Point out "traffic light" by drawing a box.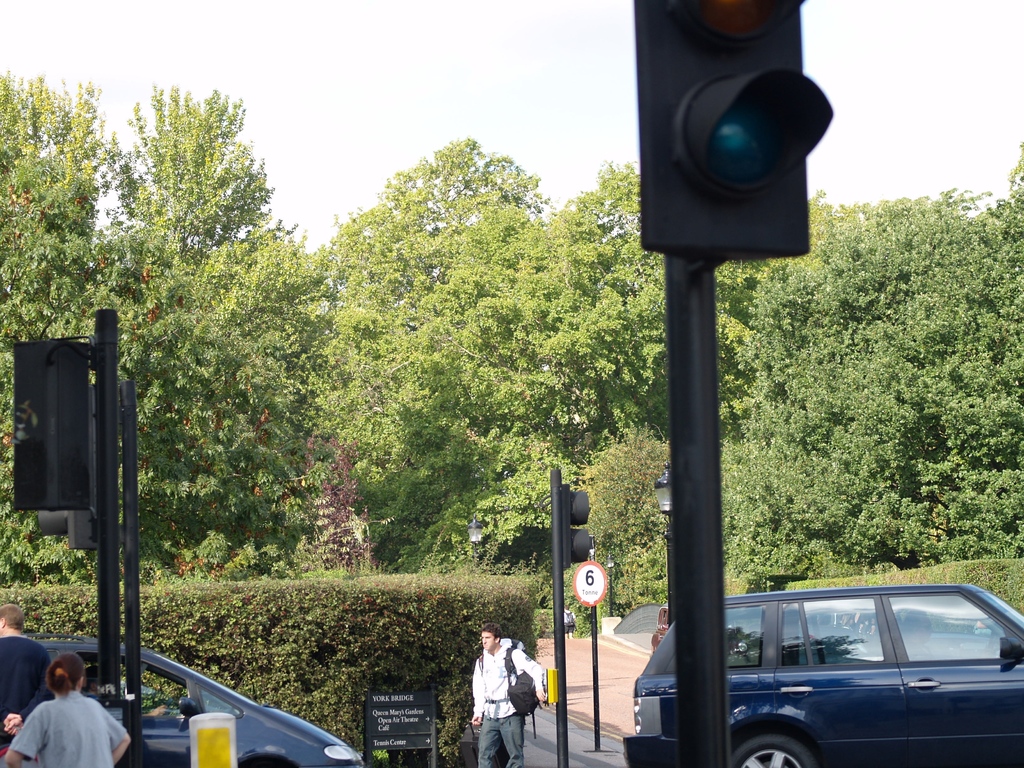
{"left": 634, "top": 0, "right": 835, "bottom": 269}.
